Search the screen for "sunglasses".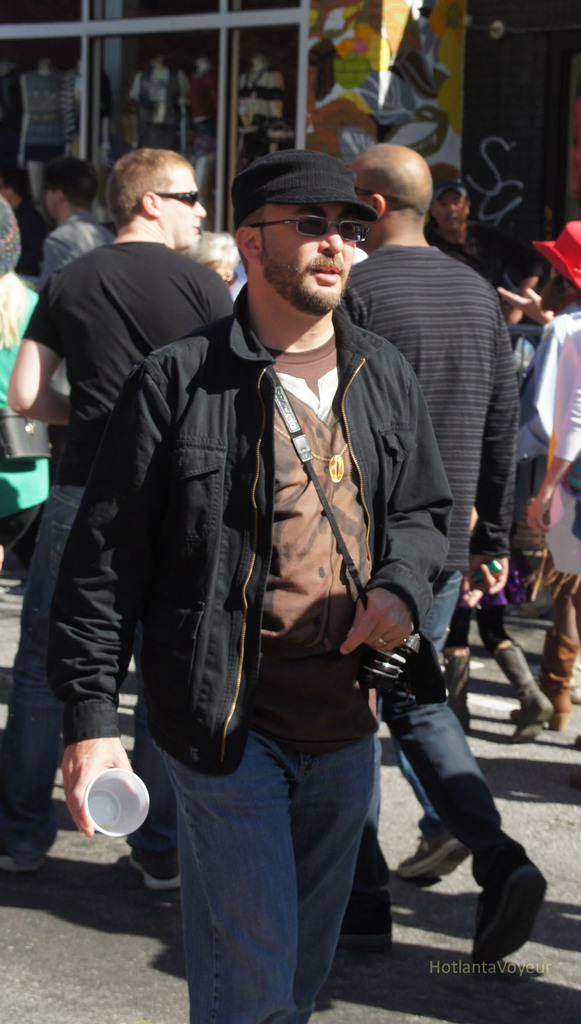
Found at [left=251, top=214, right=369, bottom=240].
